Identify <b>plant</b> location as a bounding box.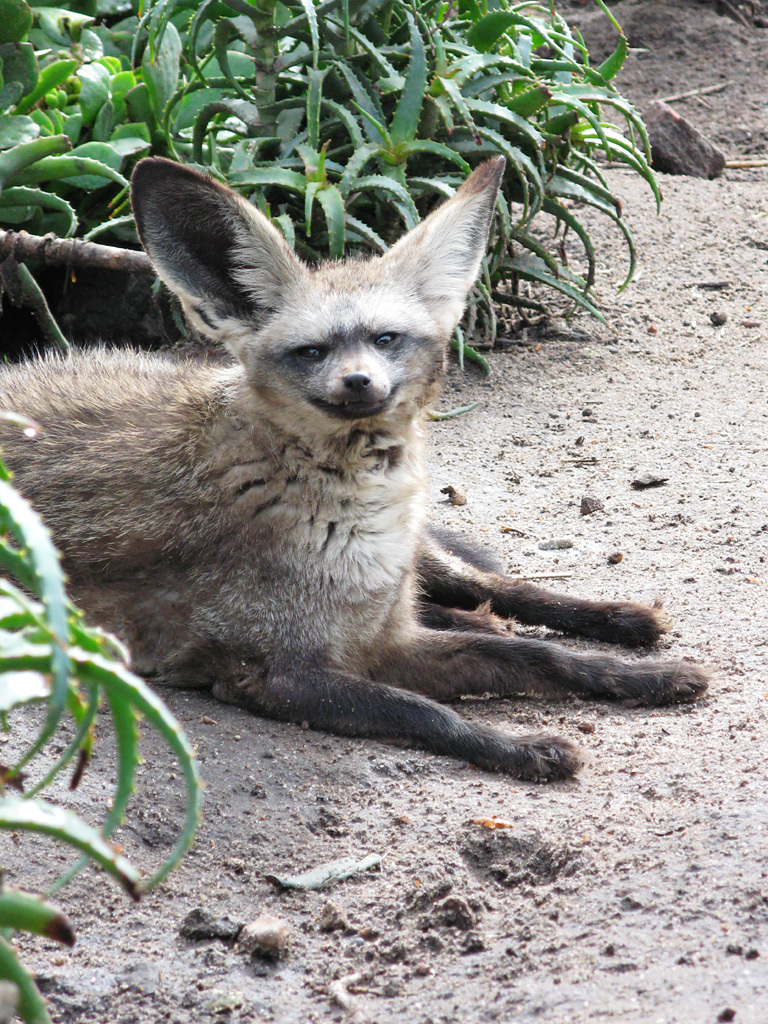
Rect(0, 0, 663, 377).
